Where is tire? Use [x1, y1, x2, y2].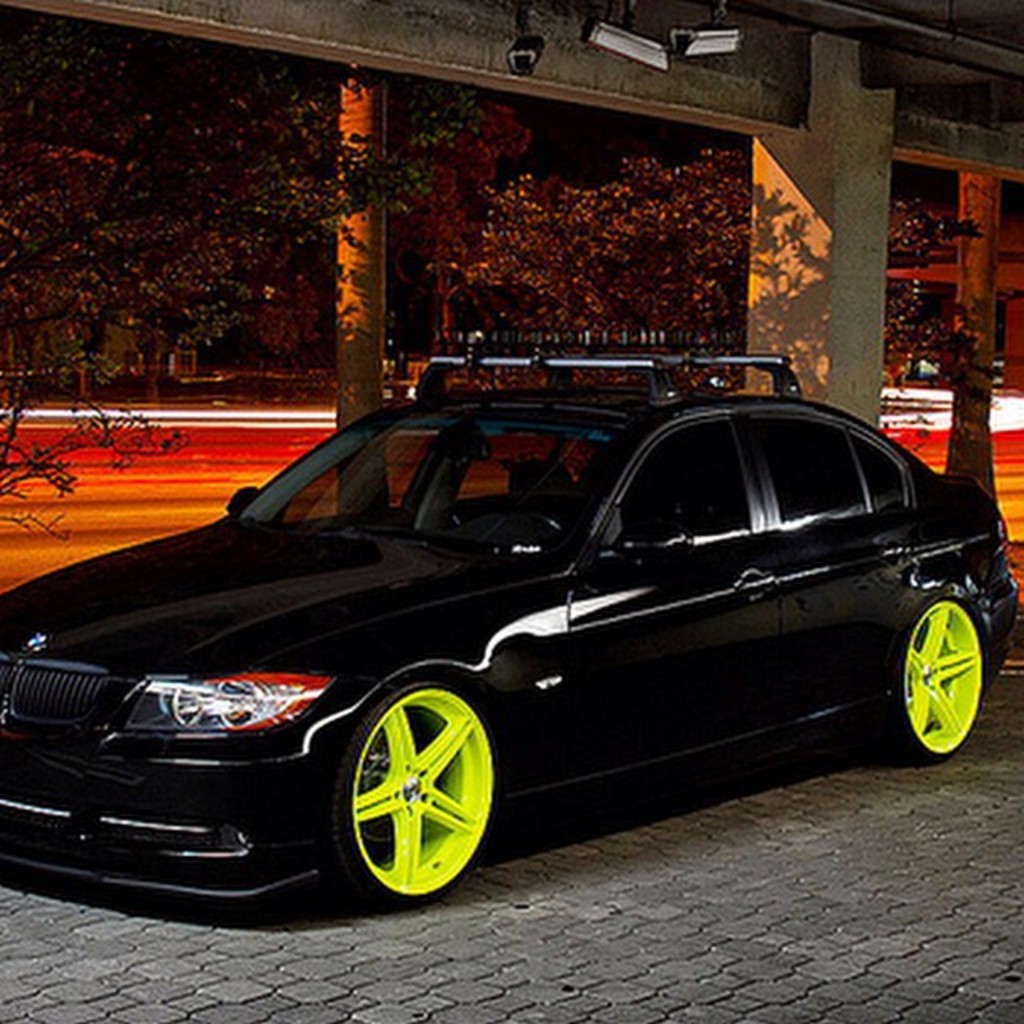
[898, 598, 984, 755].
